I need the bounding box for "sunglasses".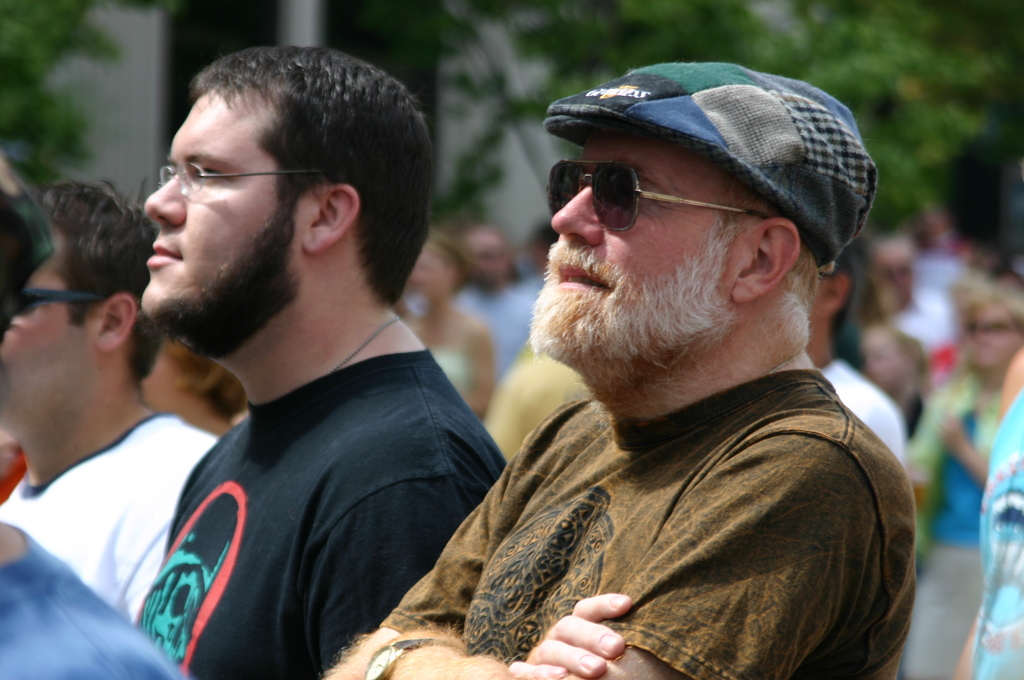
Here it is: [left=547, top=160, right=767, bottom=229].
